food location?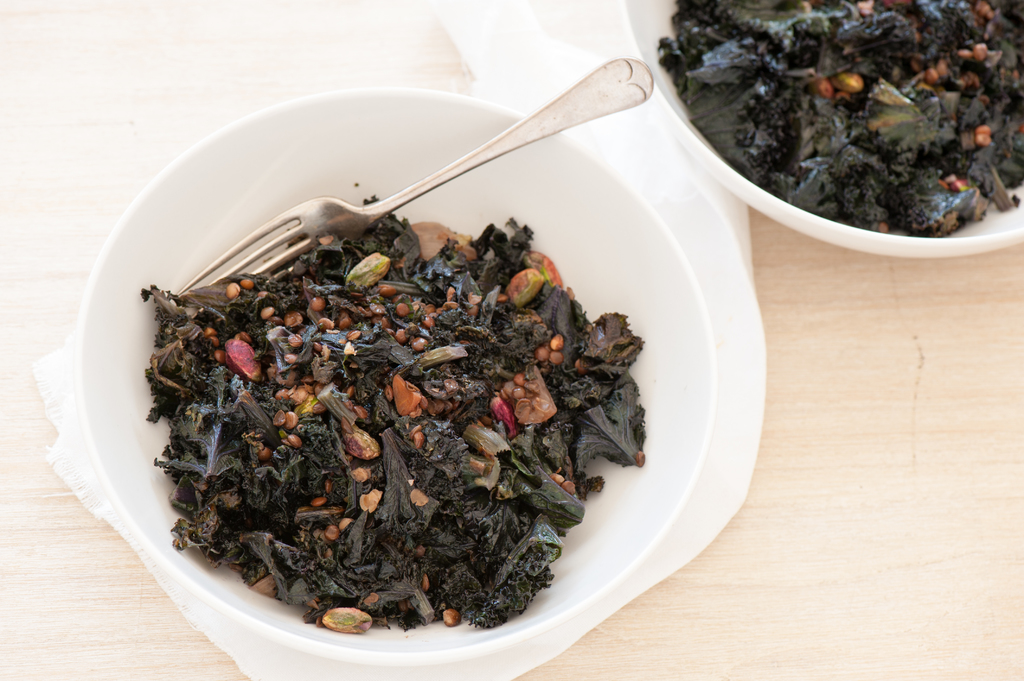
(left=656, top=0, right=1023, bottom=237)
